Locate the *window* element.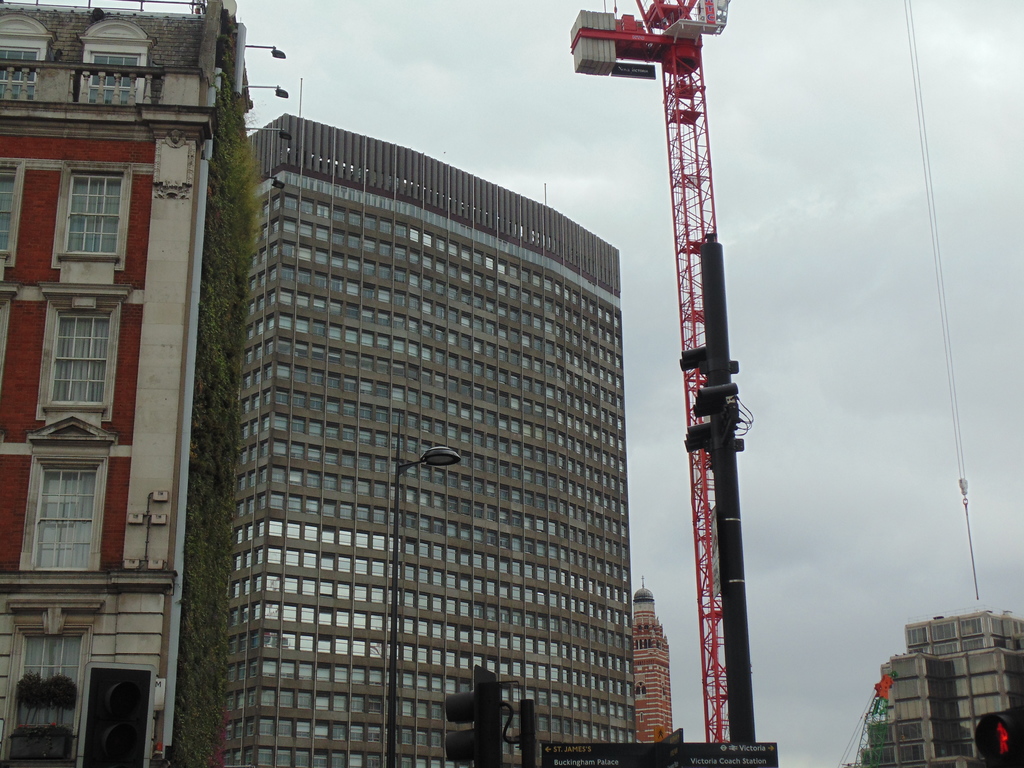
Element bbox: x1=365, y1=236, x2=378, y2=253.
